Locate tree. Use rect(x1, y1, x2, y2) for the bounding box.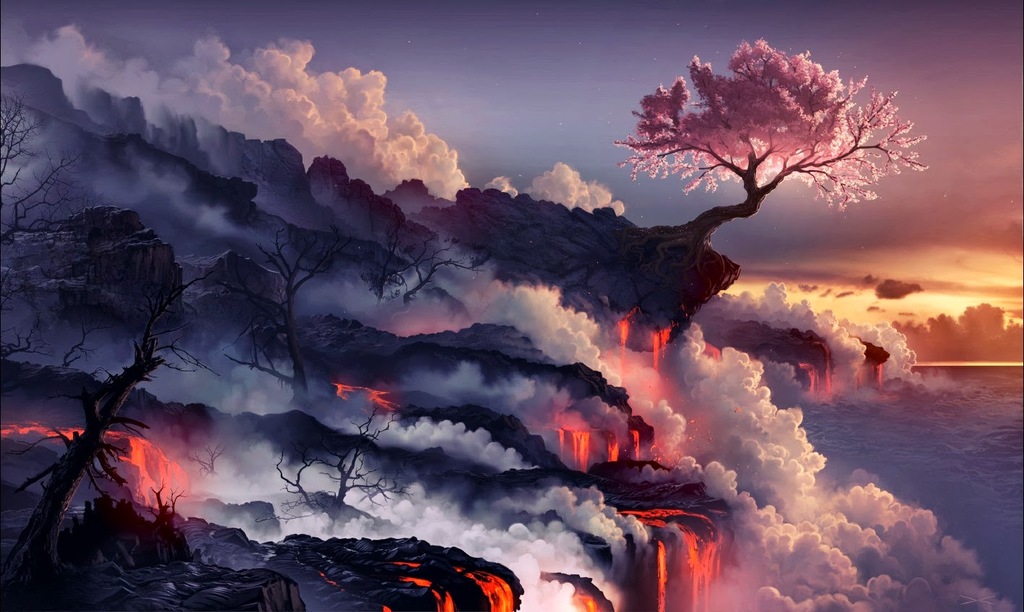
rect(0, 314, 44, 360).
